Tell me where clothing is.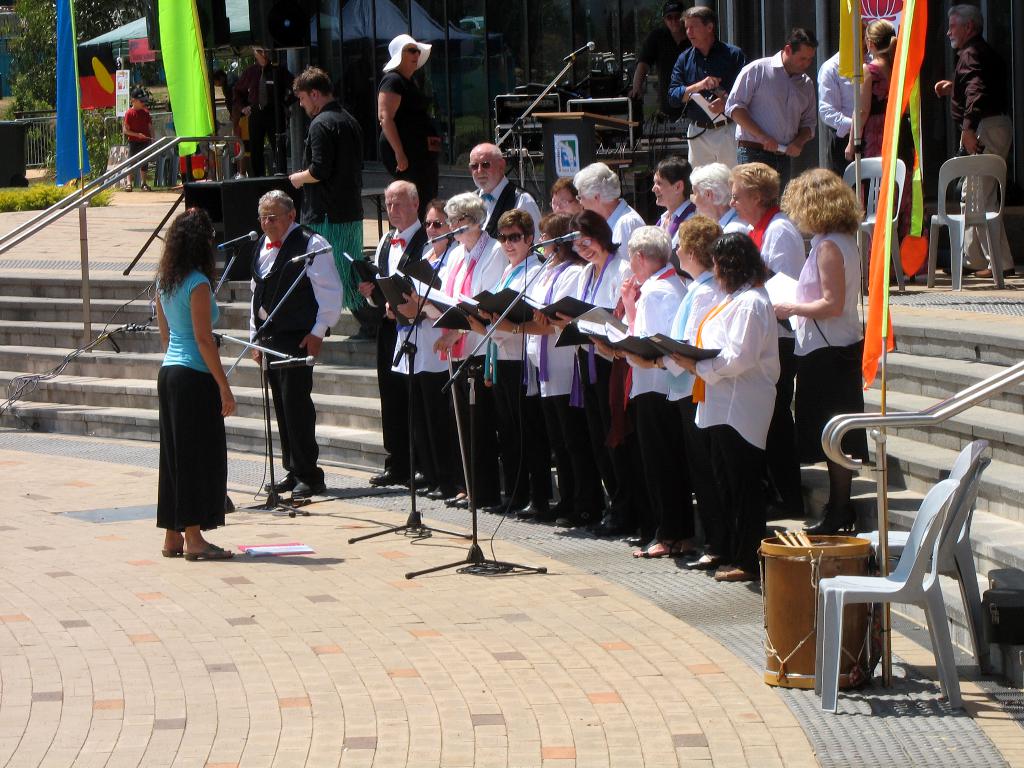
clothing is at [792, 230, 870, 461].
